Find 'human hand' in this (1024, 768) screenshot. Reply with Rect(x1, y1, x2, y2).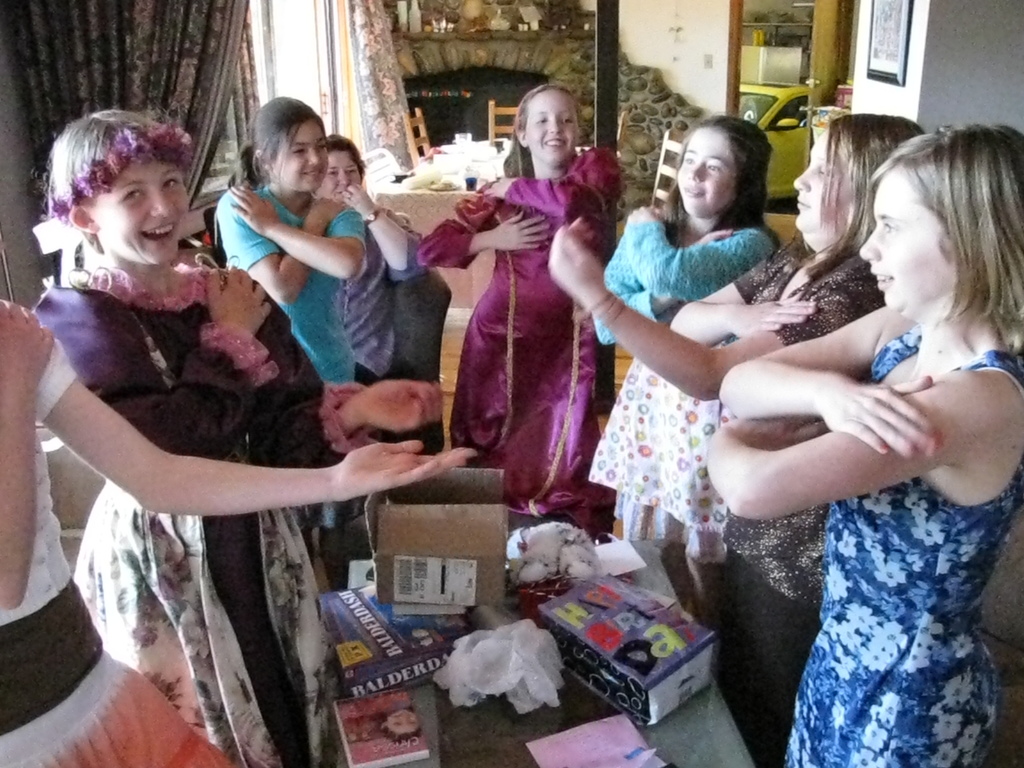
Rect(204, 266, 273, 336).
